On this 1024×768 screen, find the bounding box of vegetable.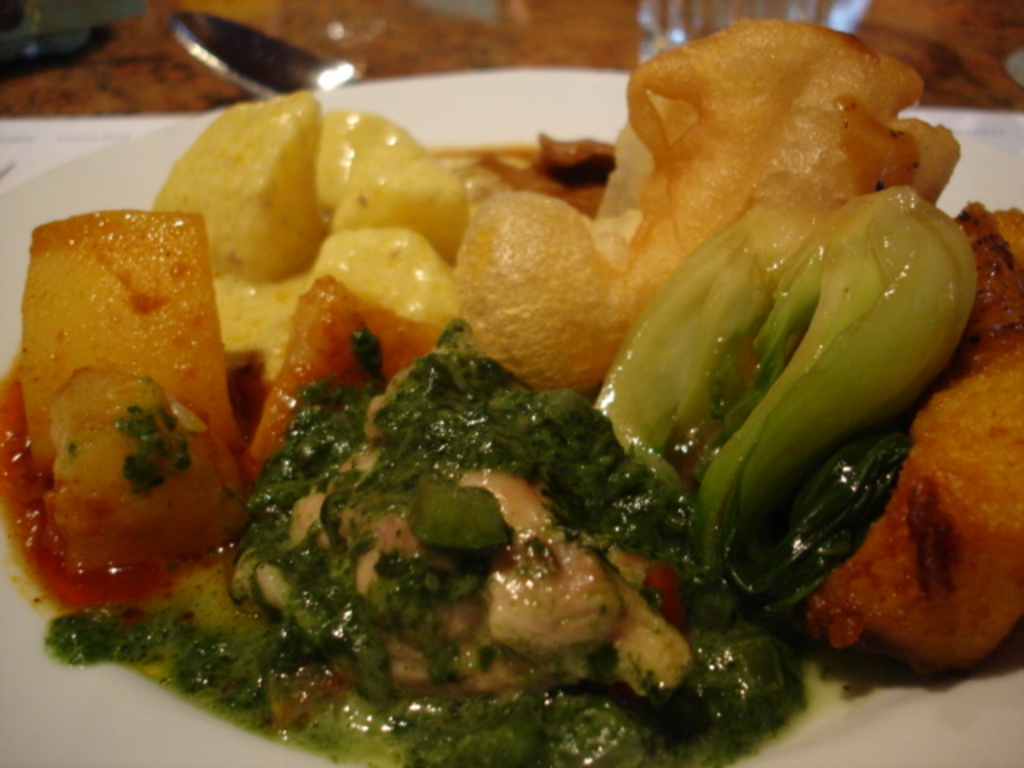
Bounding box: rect(598, 171, 981, 563).
